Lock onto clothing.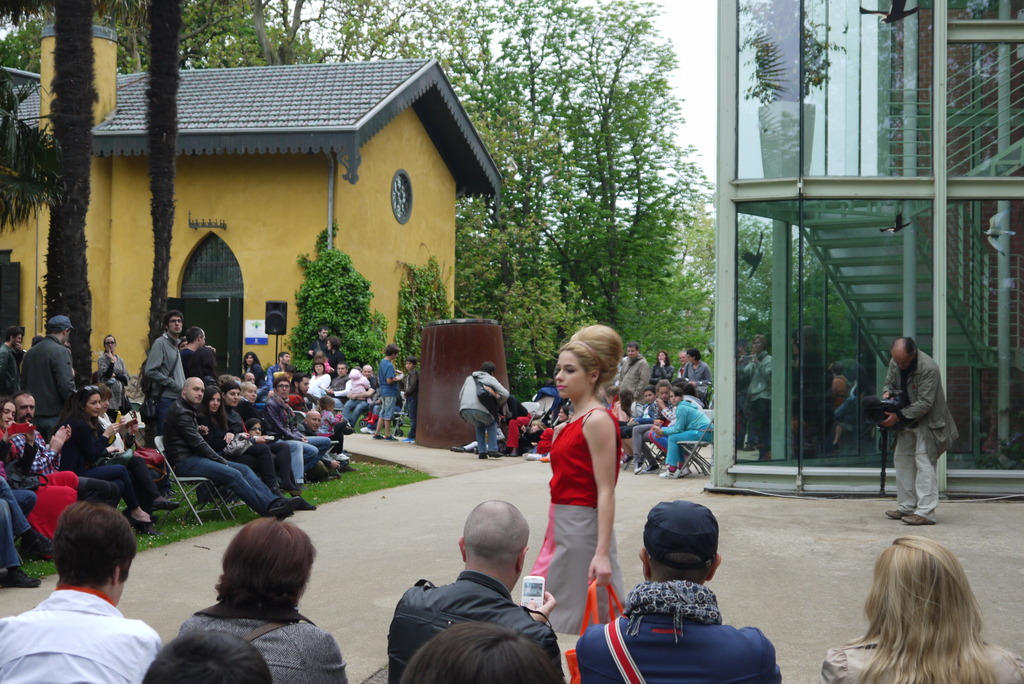
Locked: {"left": 883, "top": 345, "right": 964, "bottom": 523}.
